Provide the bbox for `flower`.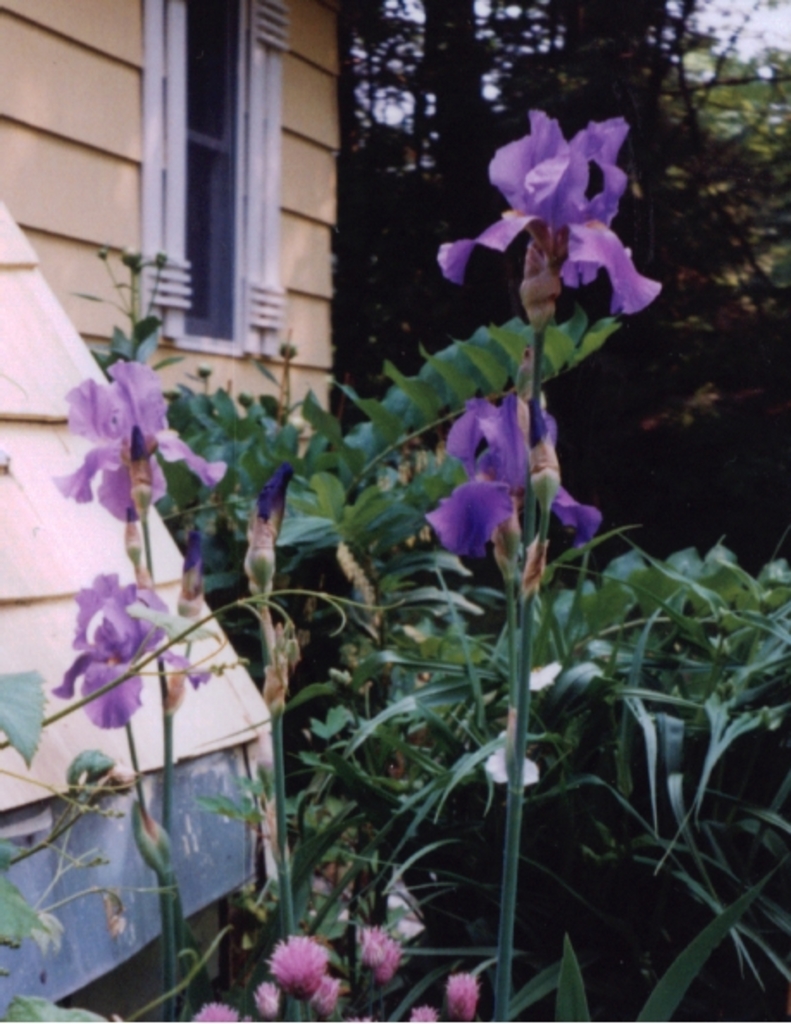
407,998,439,1022.
